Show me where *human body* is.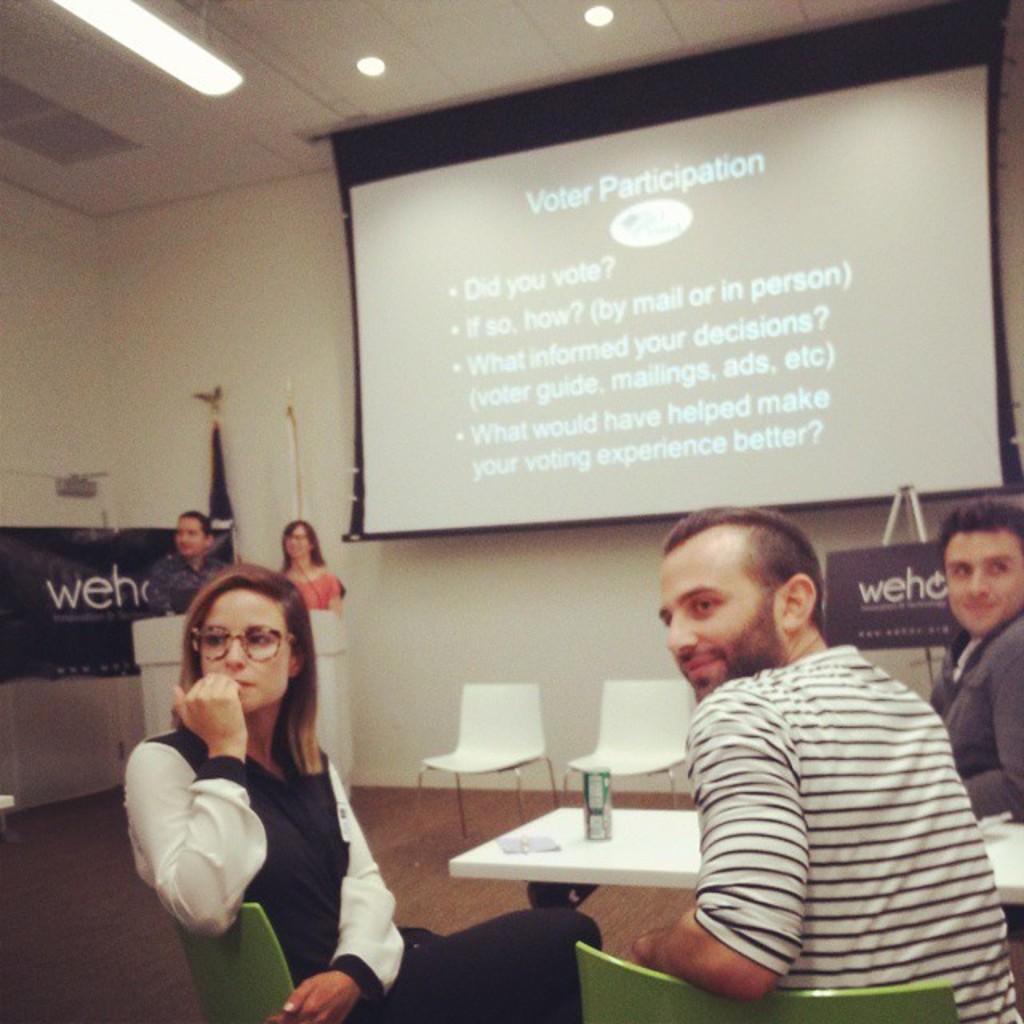
*human body* is at (630,507,1022,1022).
